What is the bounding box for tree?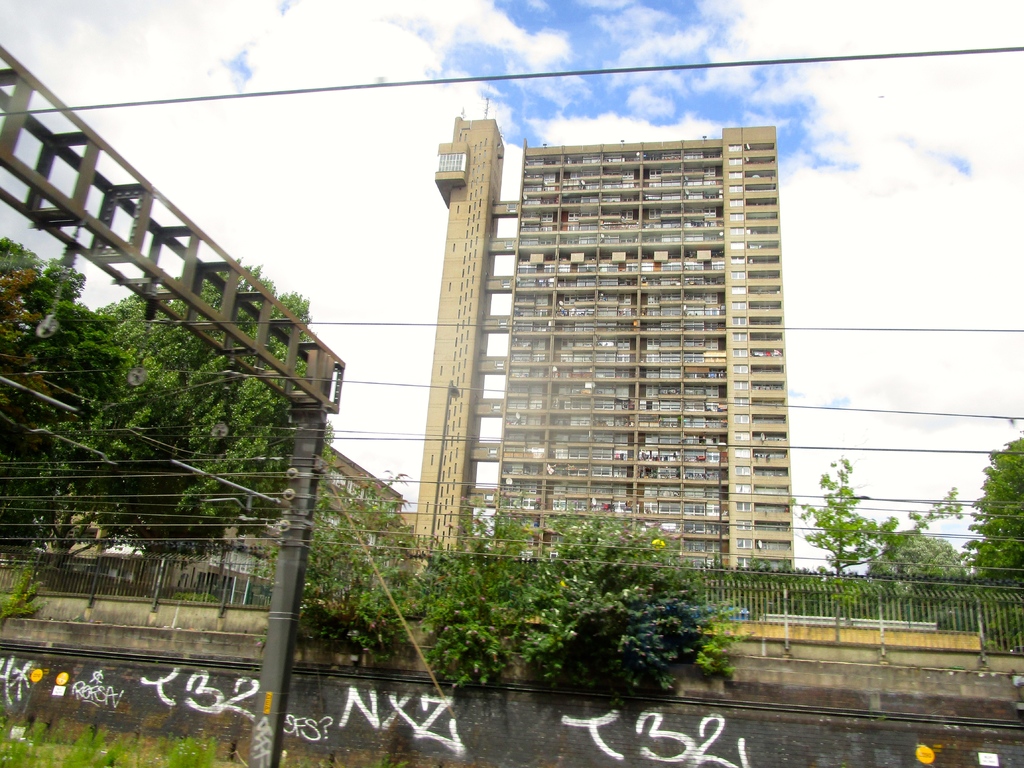
bbox(442, 491, 636, 683).
